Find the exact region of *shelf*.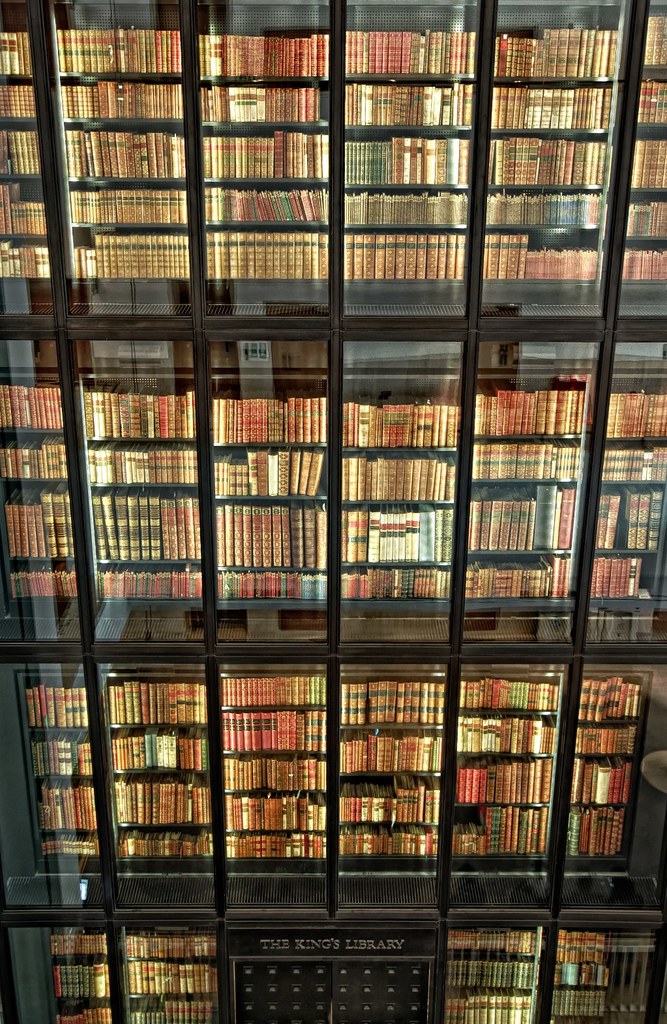
Exact region: l=217, t=656, r=334, b=924.
